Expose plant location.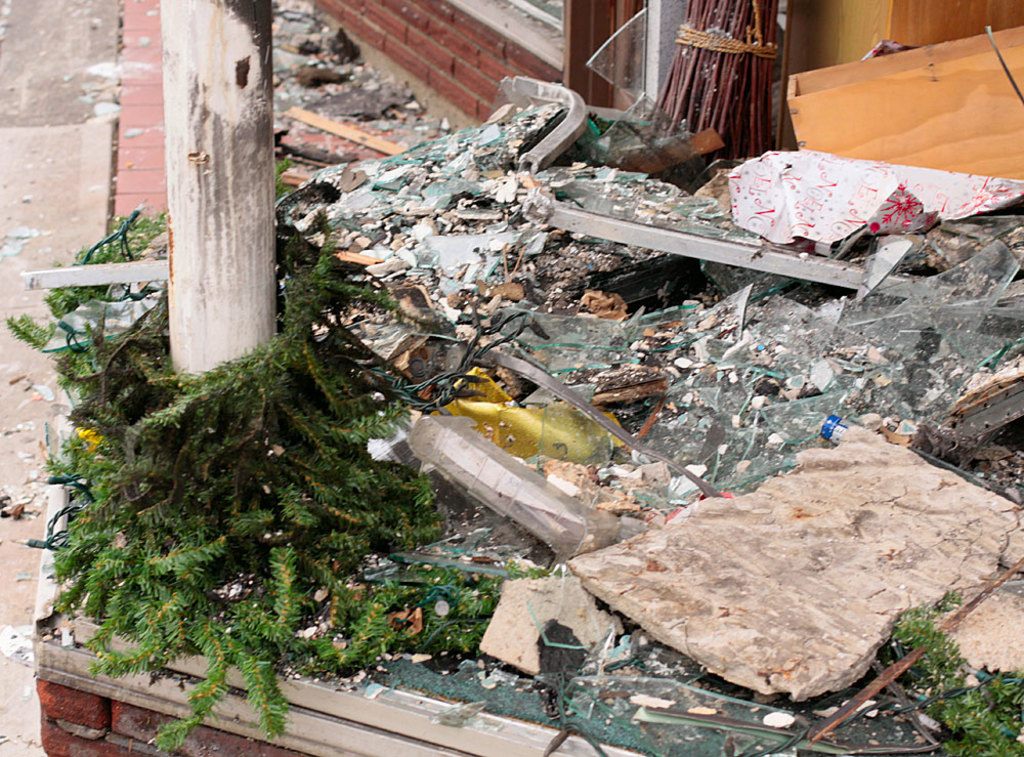
Exposed at (271,161,300,209).
